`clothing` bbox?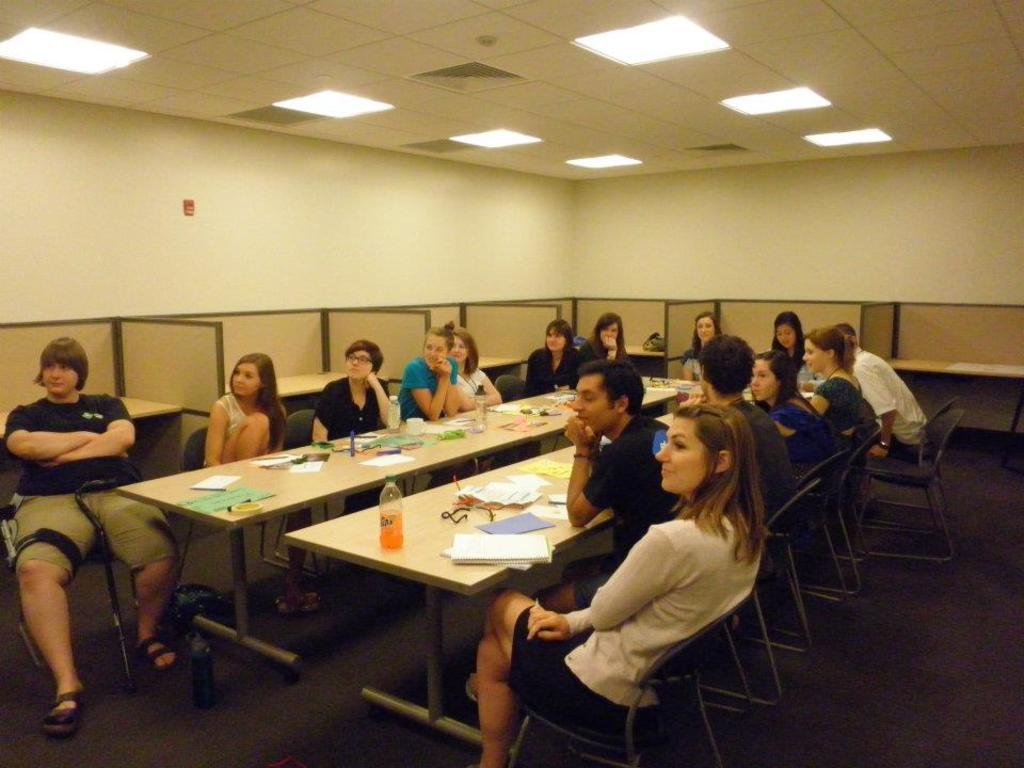
bbox=(804, 381, 865, 447)
